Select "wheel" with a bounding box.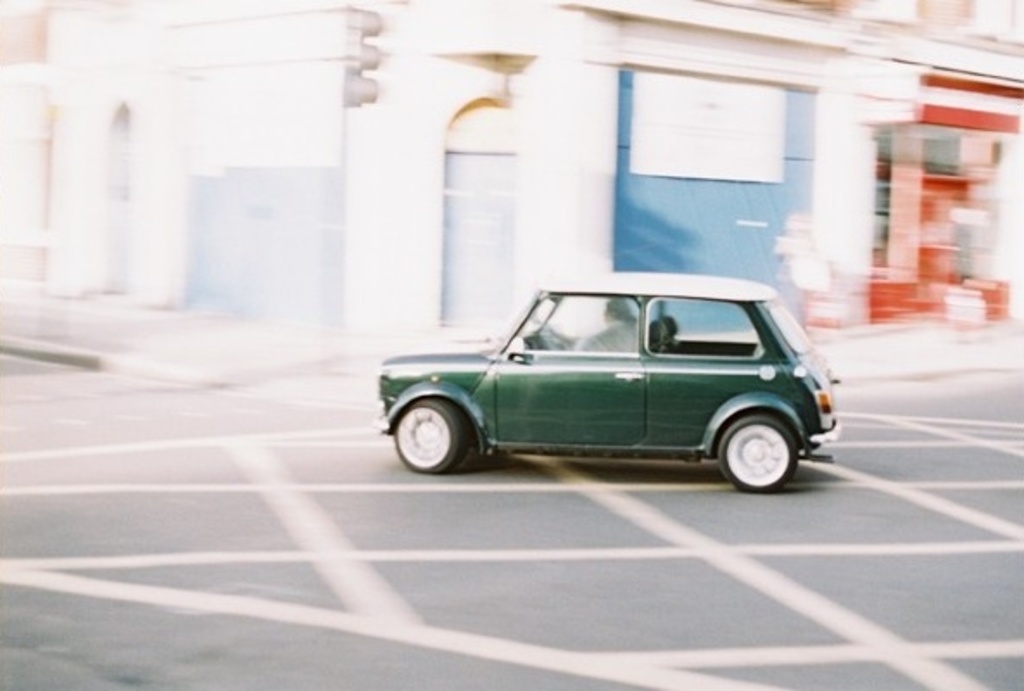
BBox(717, 413, 801, 499).
